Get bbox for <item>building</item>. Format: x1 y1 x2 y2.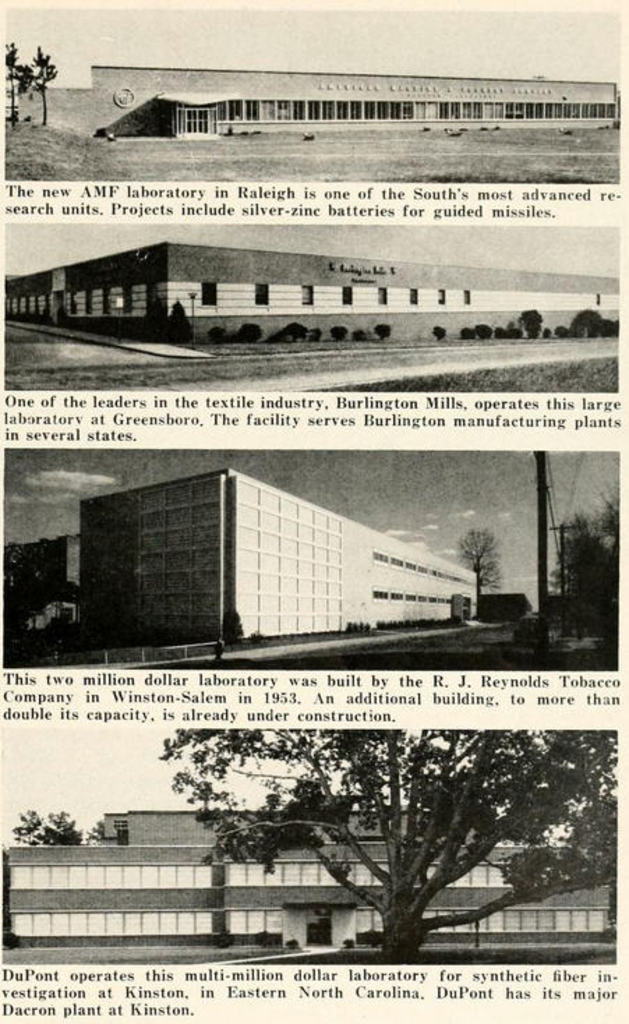
74 467 476 654.
